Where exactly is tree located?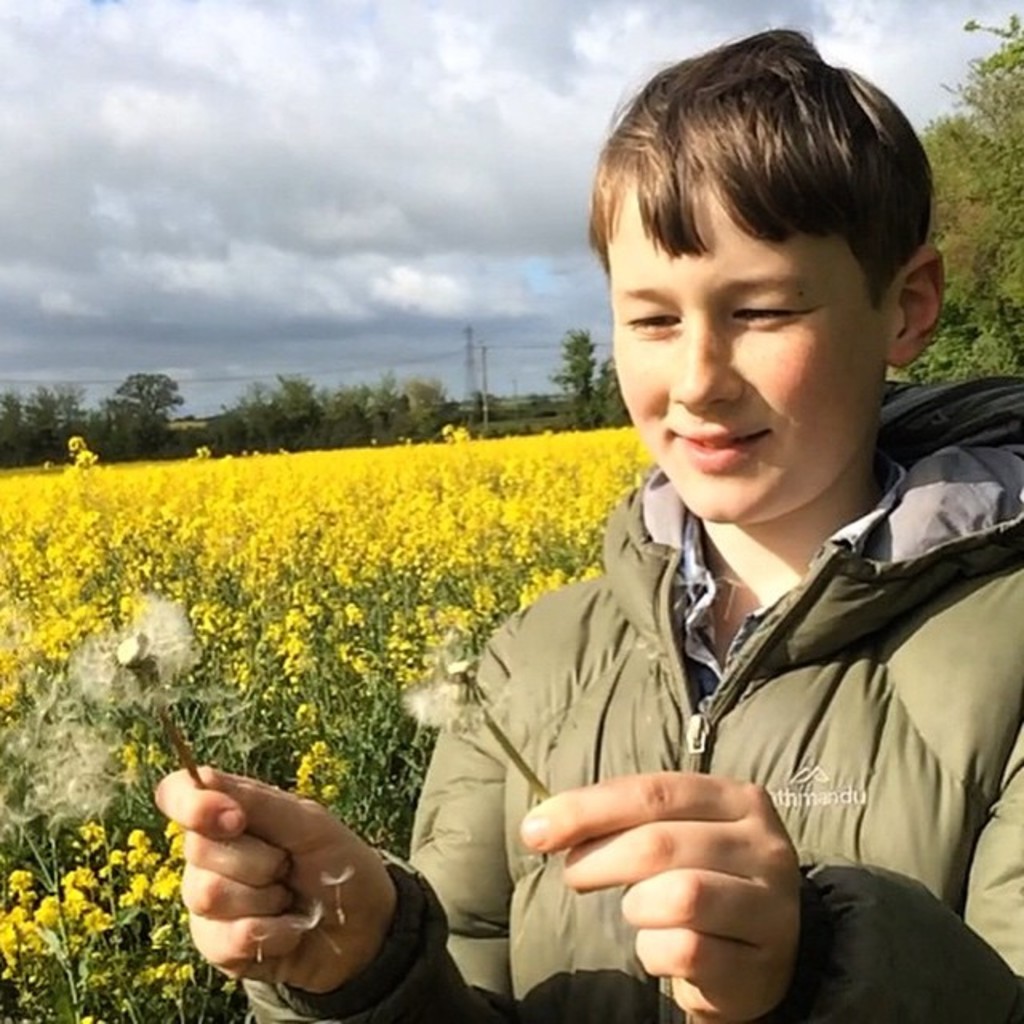
Its bounding box is 101, 366, 190, 445.
